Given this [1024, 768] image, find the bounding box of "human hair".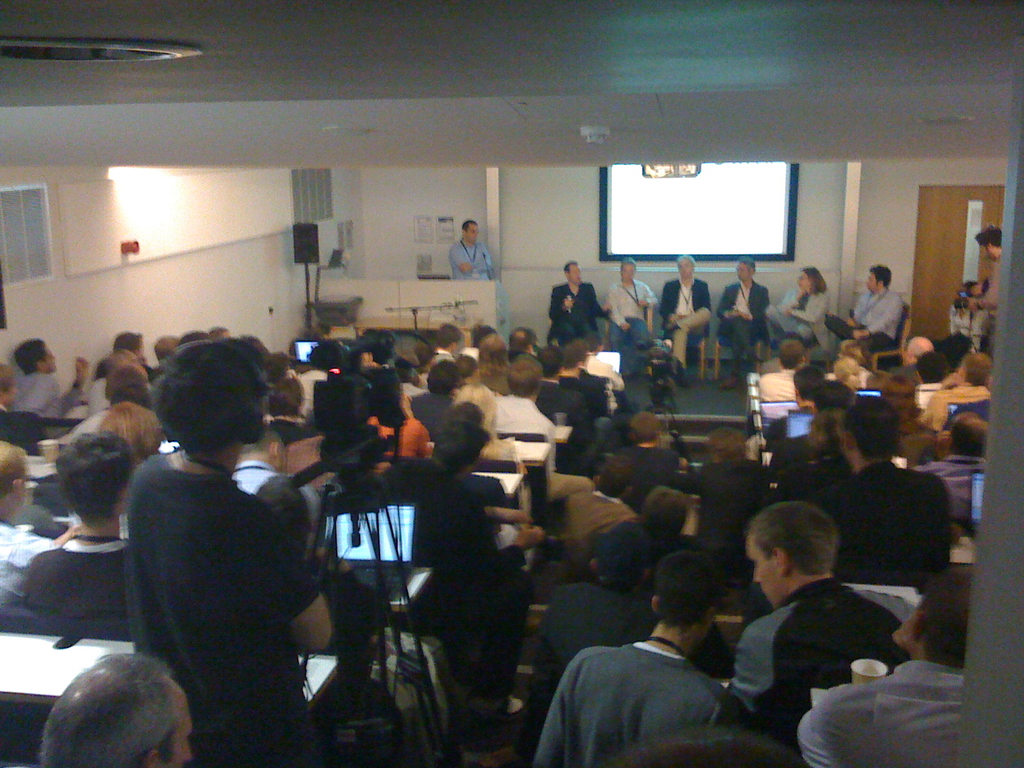
crop(505, 361, 541, 399).
